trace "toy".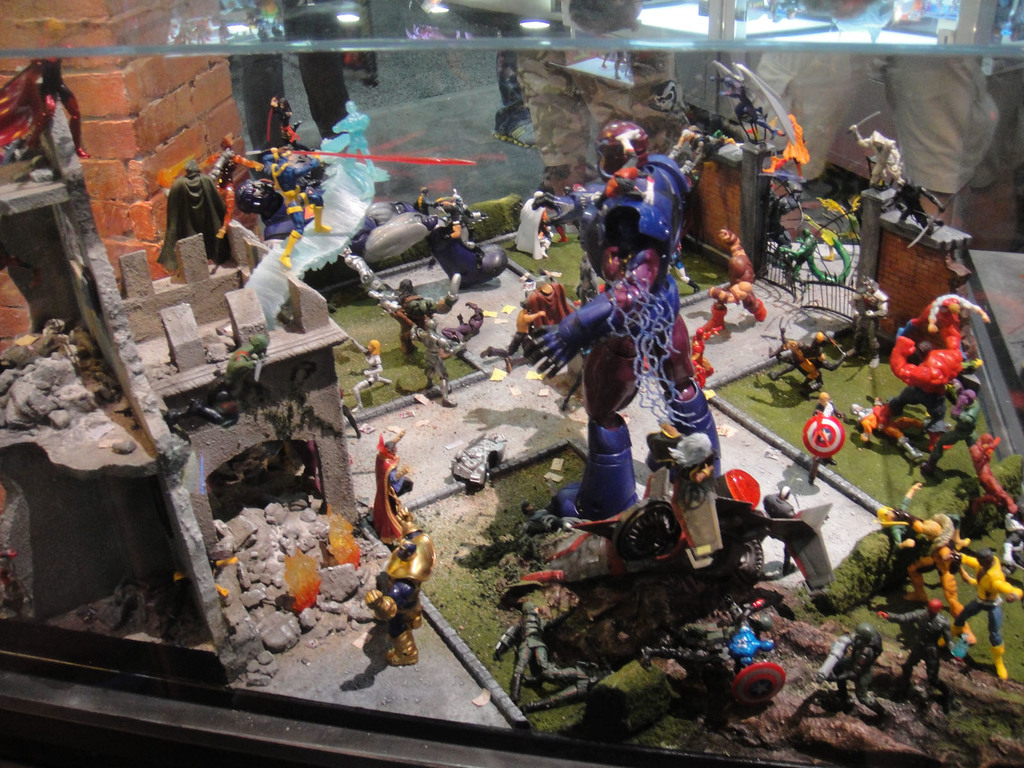
Traced to (707, 67, 797, 157).
